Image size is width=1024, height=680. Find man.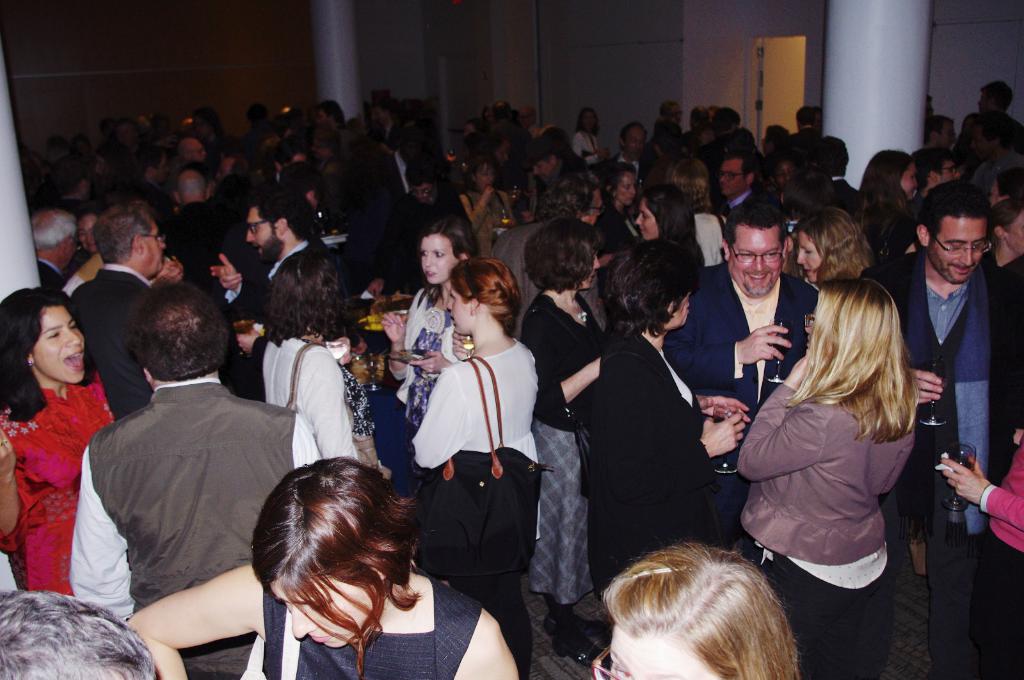
rect(172, 139, 211, 161).
